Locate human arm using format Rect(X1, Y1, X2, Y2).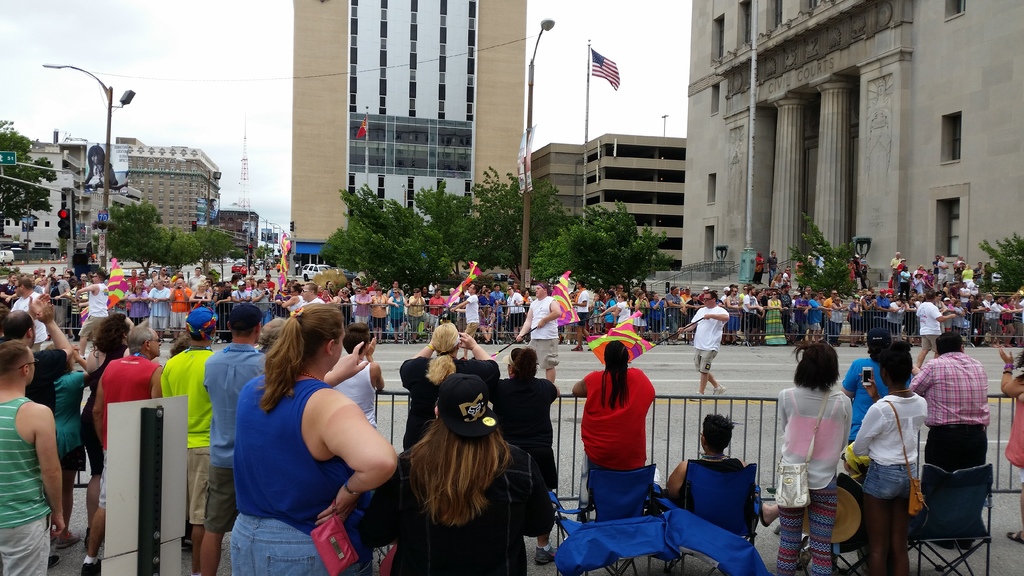
Rect(35, 300, 74, 364).
